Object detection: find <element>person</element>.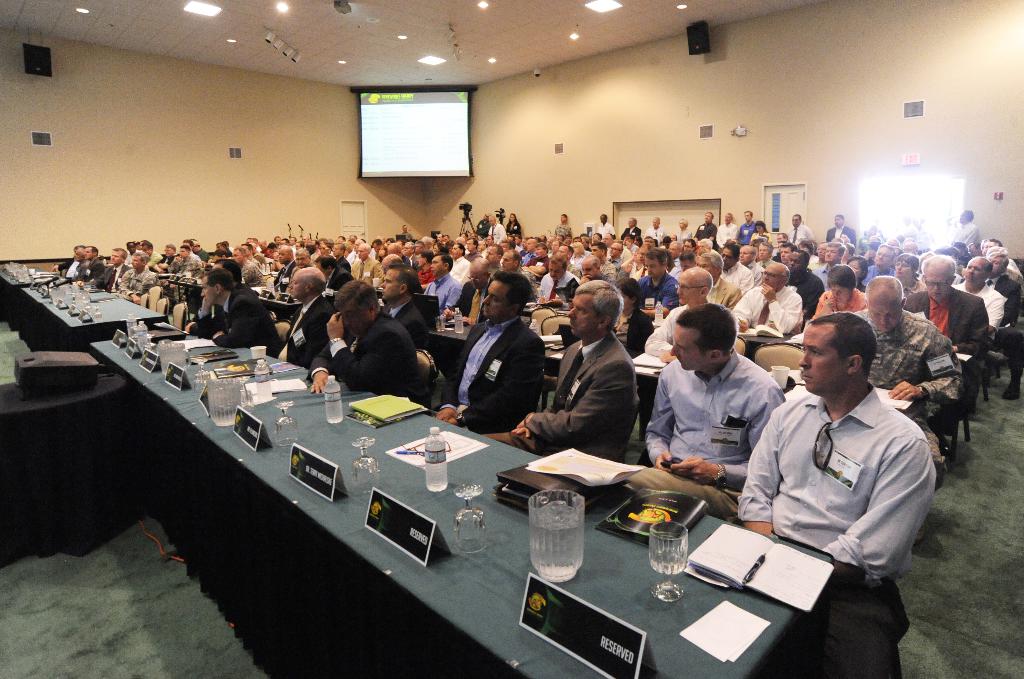
left=459, top=271, right=550, bottom=467.
